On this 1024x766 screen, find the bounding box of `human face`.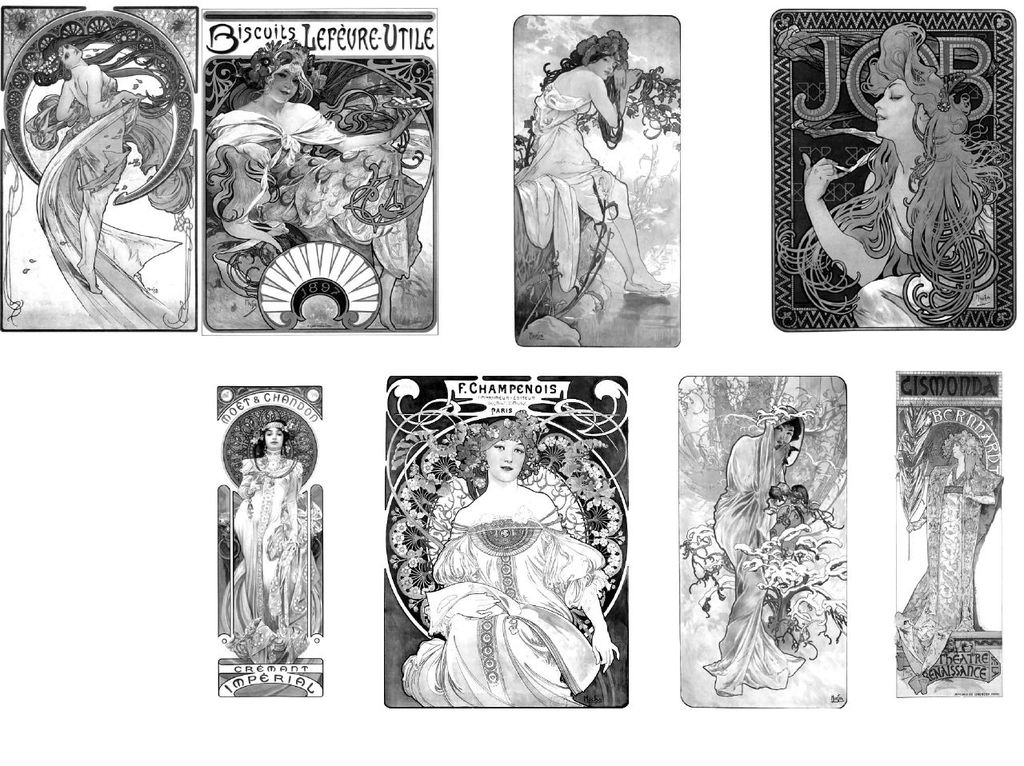
Bounding box: {"left": 488, "top": 436, "right": 528, "bottom": 482}.
